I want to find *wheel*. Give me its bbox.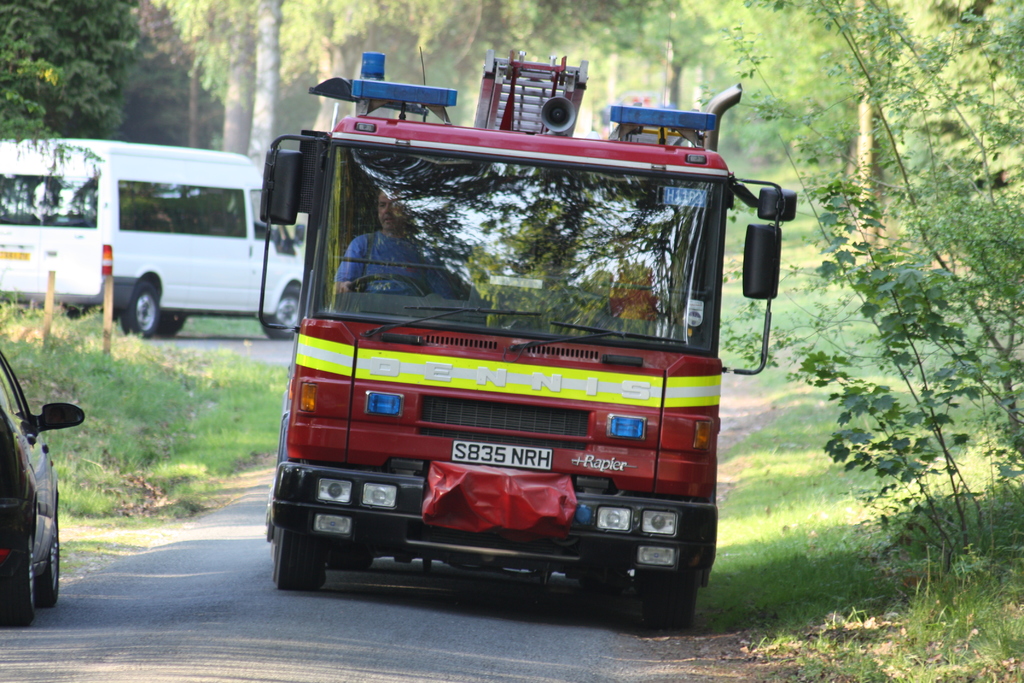
box(260, 286, 303, 341).
